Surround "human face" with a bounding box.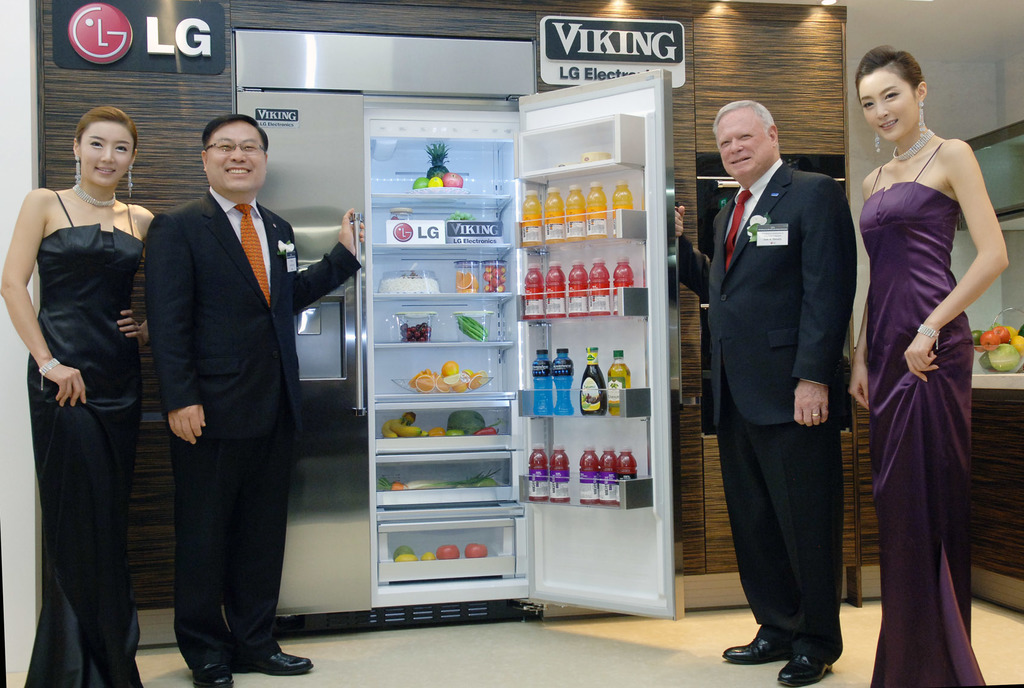
x1=83 y1=124 x2=137 y2=179.
